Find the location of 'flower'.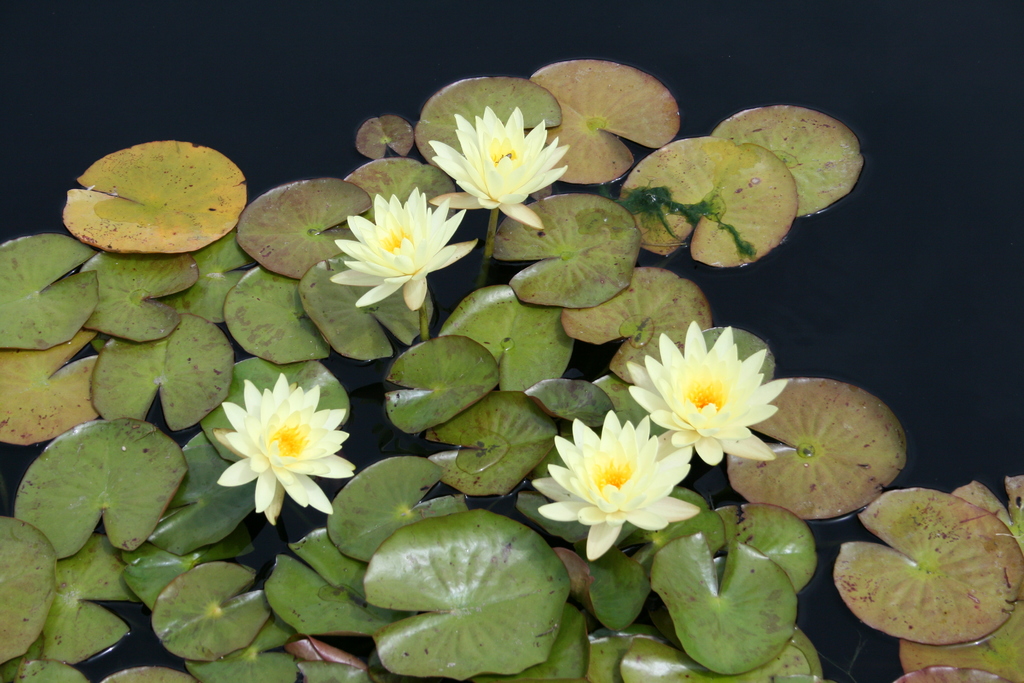
Location: (431, 103, 567, 230).
